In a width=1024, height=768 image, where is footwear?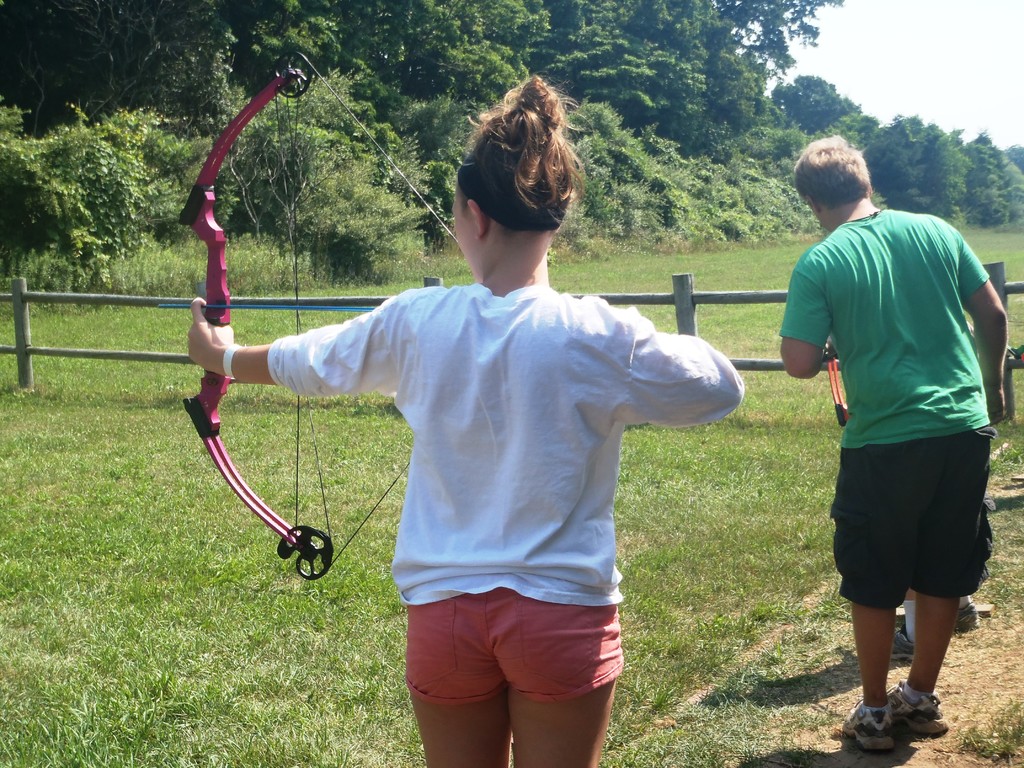
(x1=883, y1=680, x2=955, y2=738).
